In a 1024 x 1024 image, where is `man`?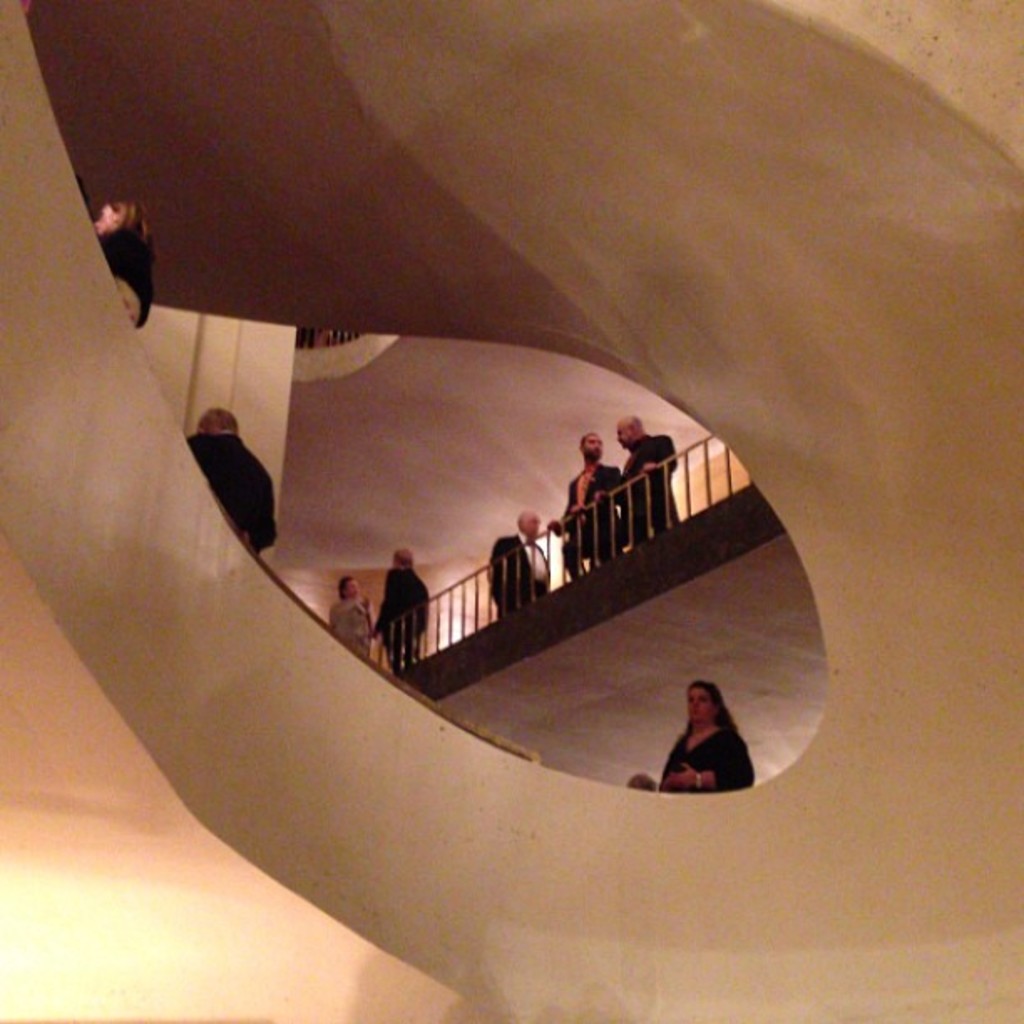
bbox=[616, 415, 676, 549].
